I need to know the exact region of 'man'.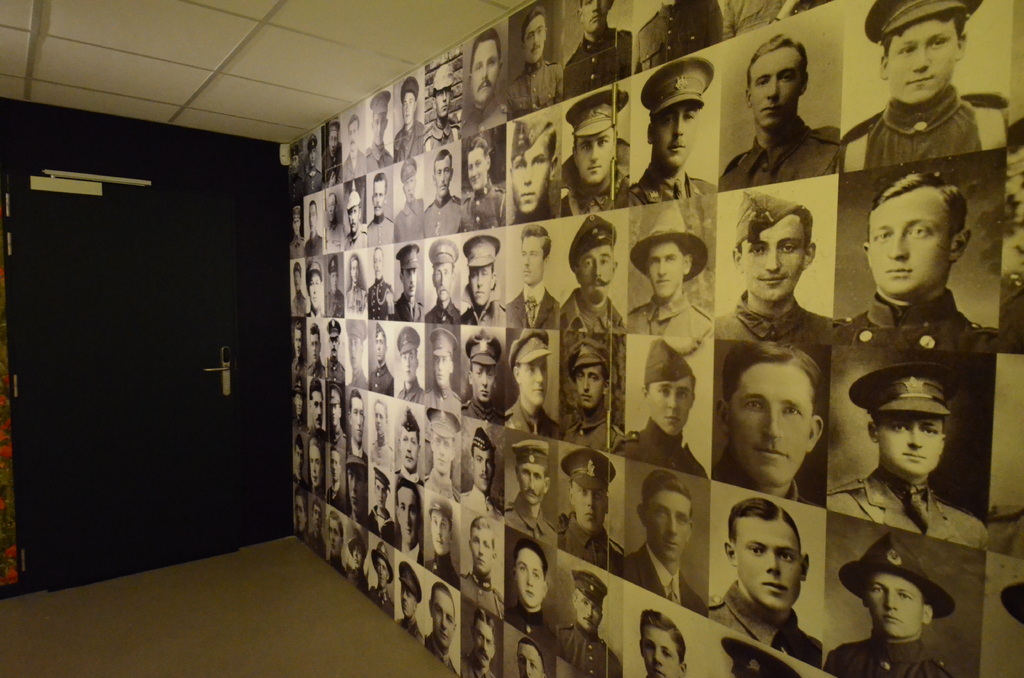
Region: 833:551:971:677.
